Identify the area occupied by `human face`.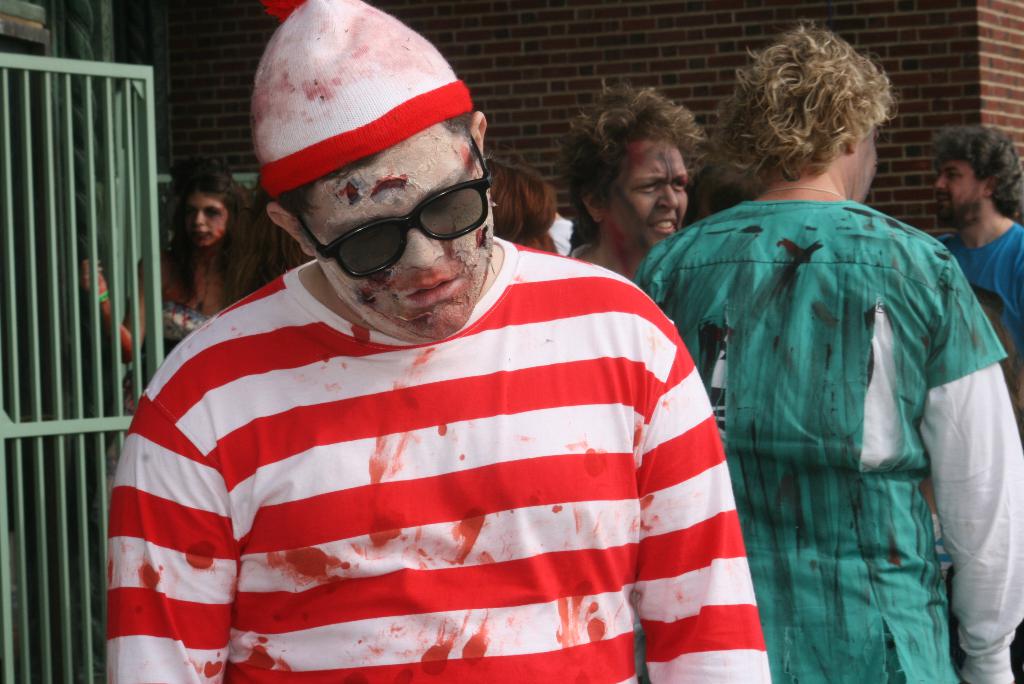
Area: <bbox>180, 191, 228, 248</bbox>.
